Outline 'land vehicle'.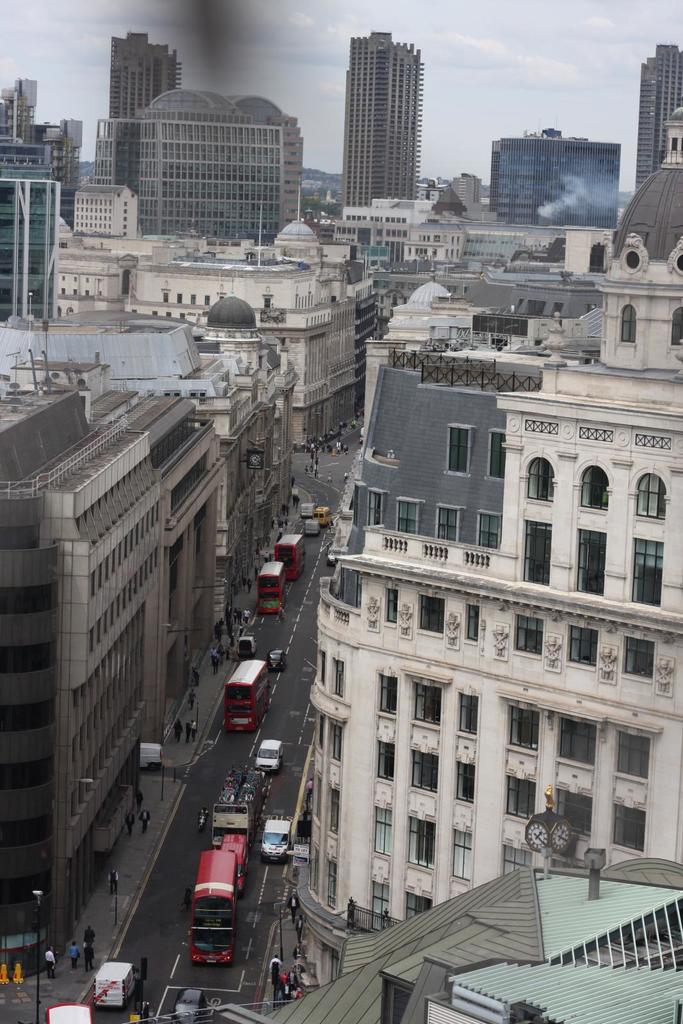
Outline: box=[173, 988, 202, 1023].
